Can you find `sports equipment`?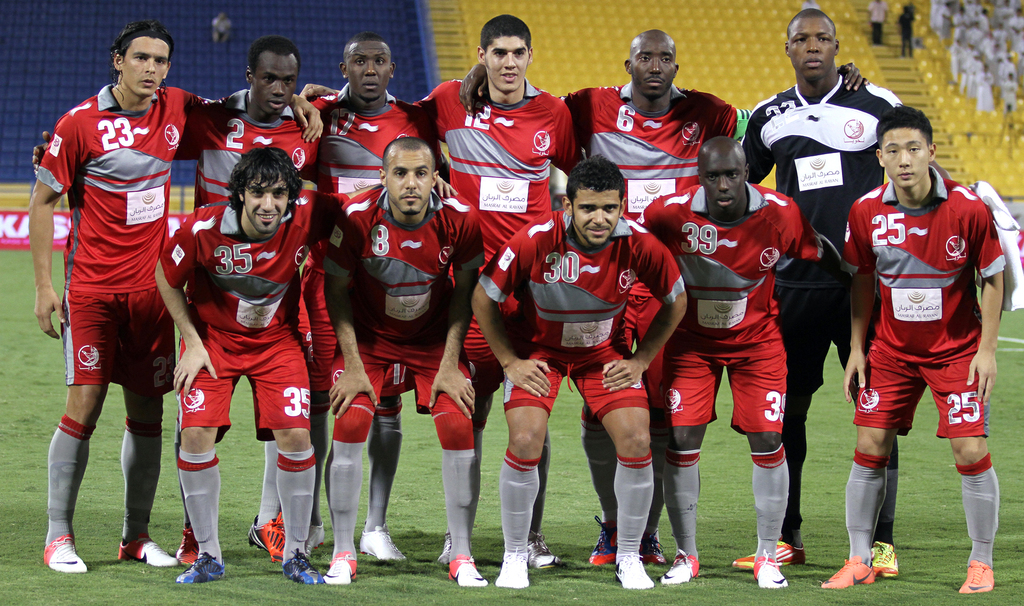
Yes, bounding box: 42,536,87,573.
